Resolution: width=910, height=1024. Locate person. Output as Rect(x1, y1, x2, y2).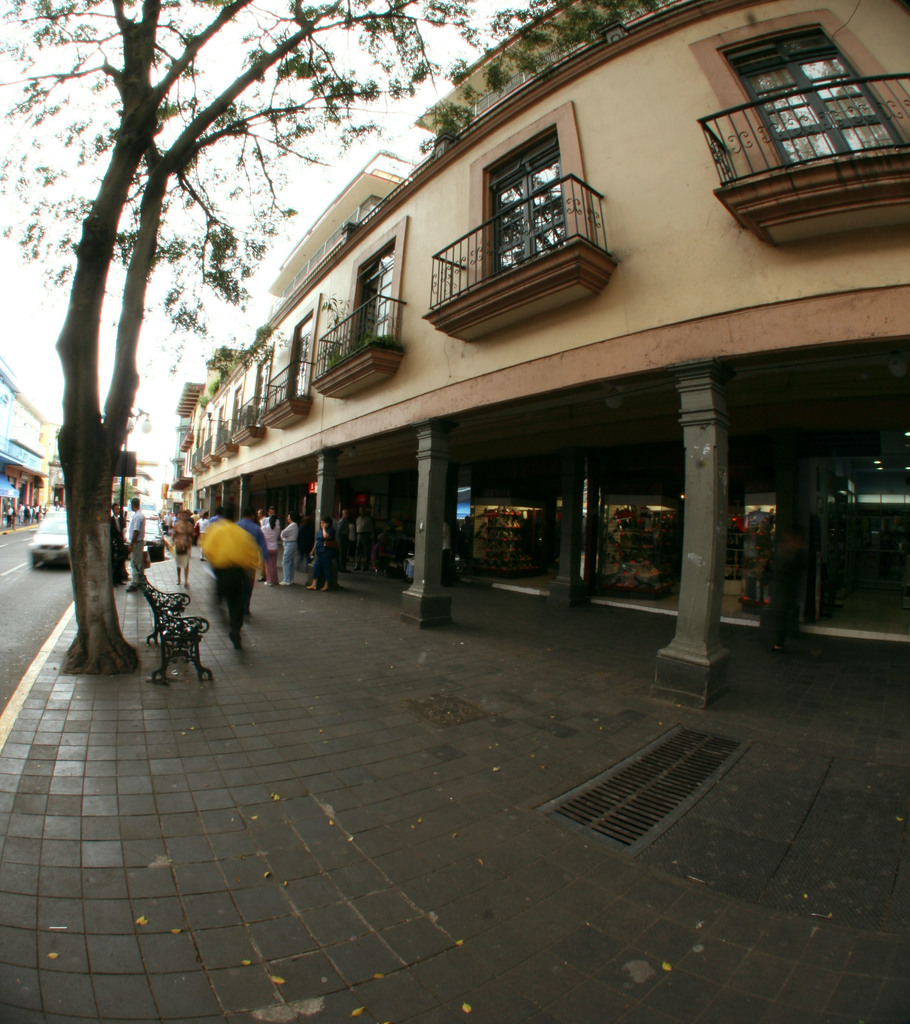
Rect(280, 503, 301, 591).
